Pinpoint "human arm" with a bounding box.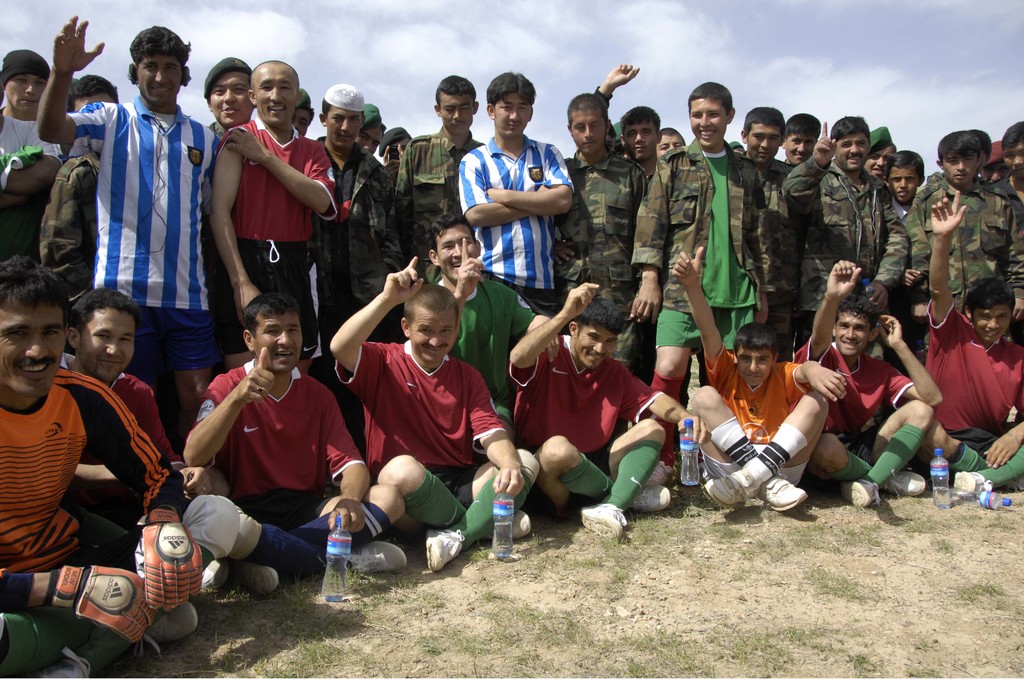
925,186,970,337.
